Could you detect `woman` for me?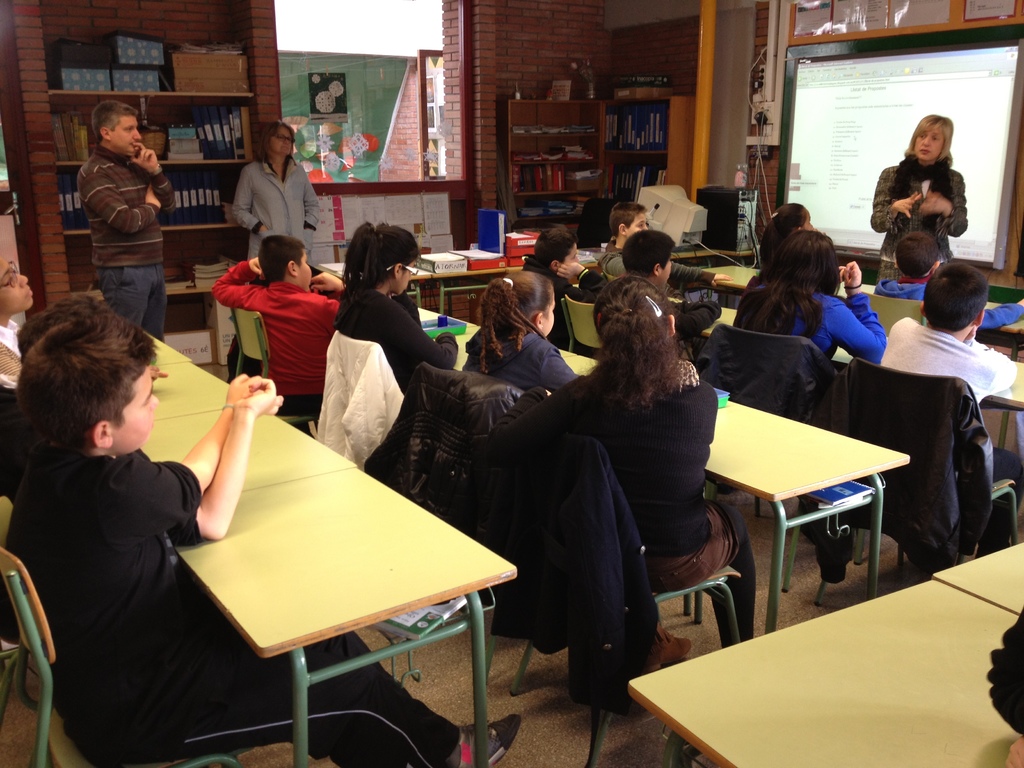
Detection result: x1=342, y1=223, x2=466, y2=399.
